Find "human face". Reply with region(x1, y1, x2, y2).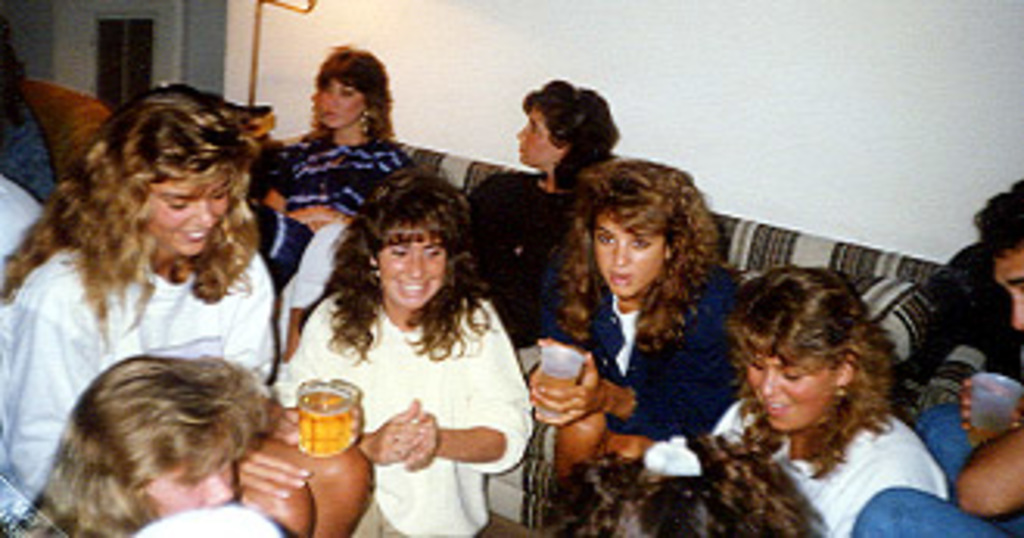
region(140, 445, 237, 526).
